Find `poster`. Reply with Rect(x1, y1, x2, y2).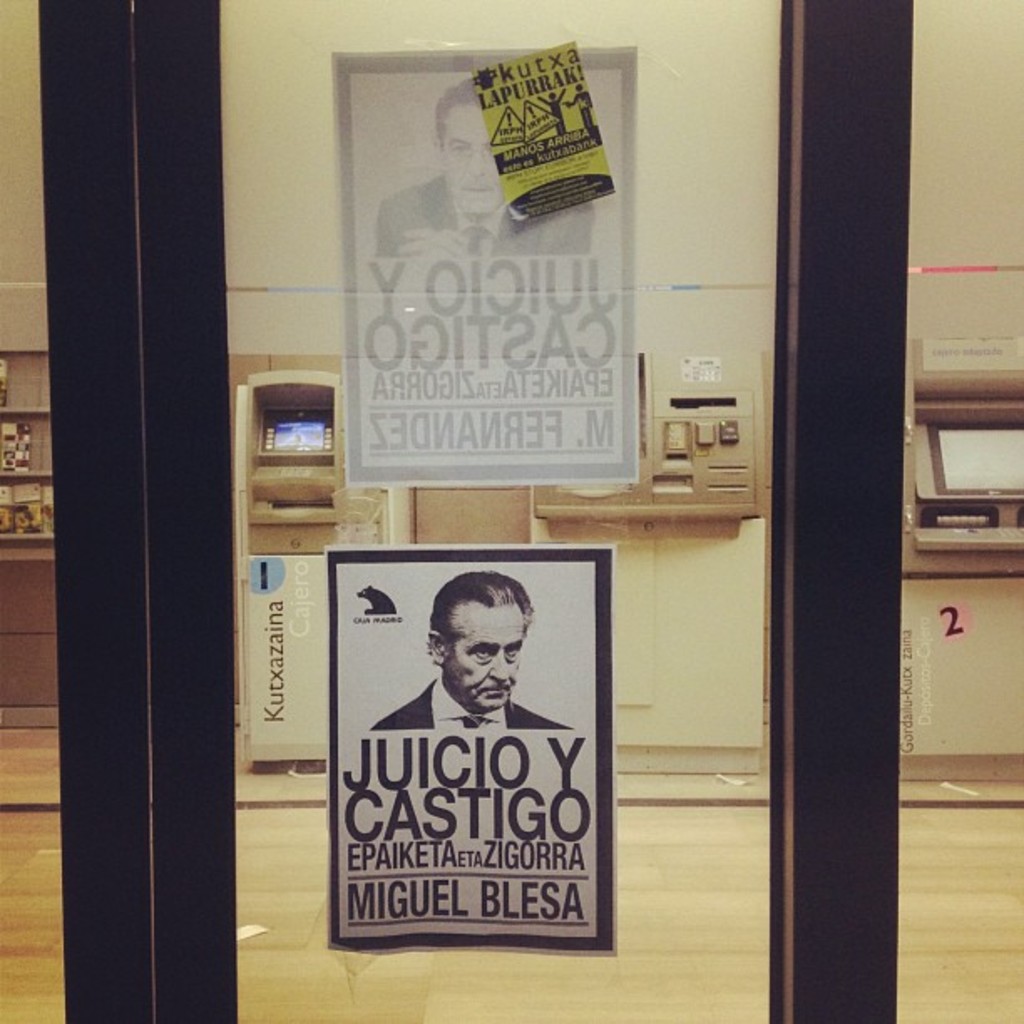
Rect(336, 49, 639, 484).
